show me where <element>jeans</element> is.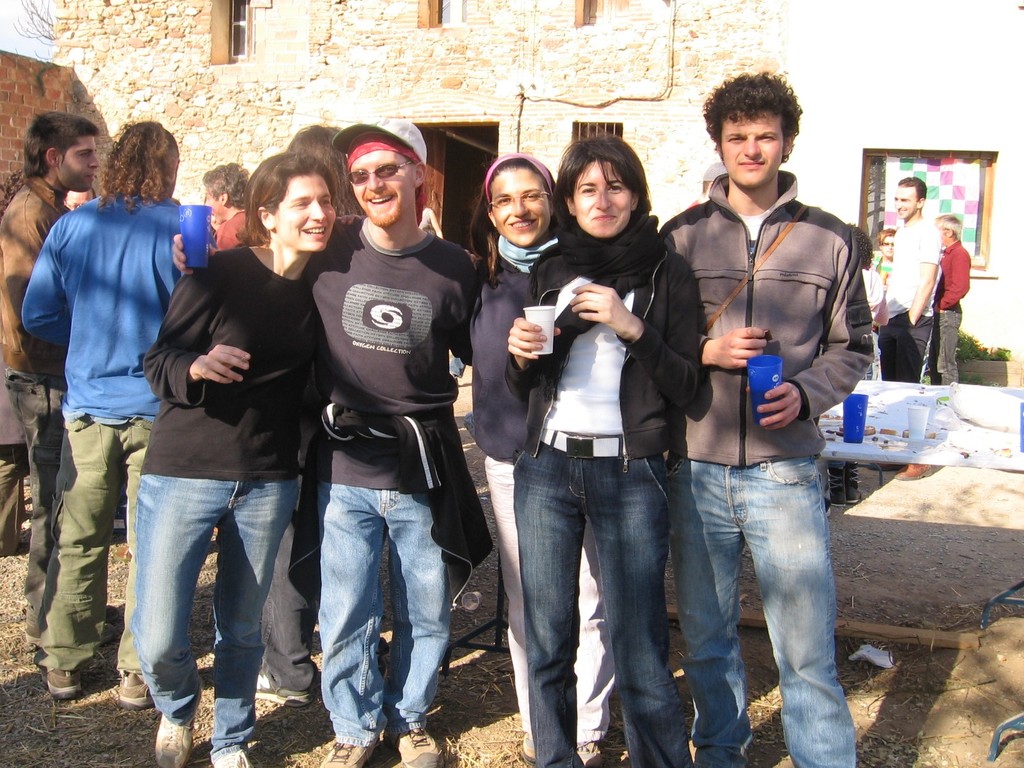
<element>jeans</element> is at x1=122 y1=469 x2=301 y2=758.
